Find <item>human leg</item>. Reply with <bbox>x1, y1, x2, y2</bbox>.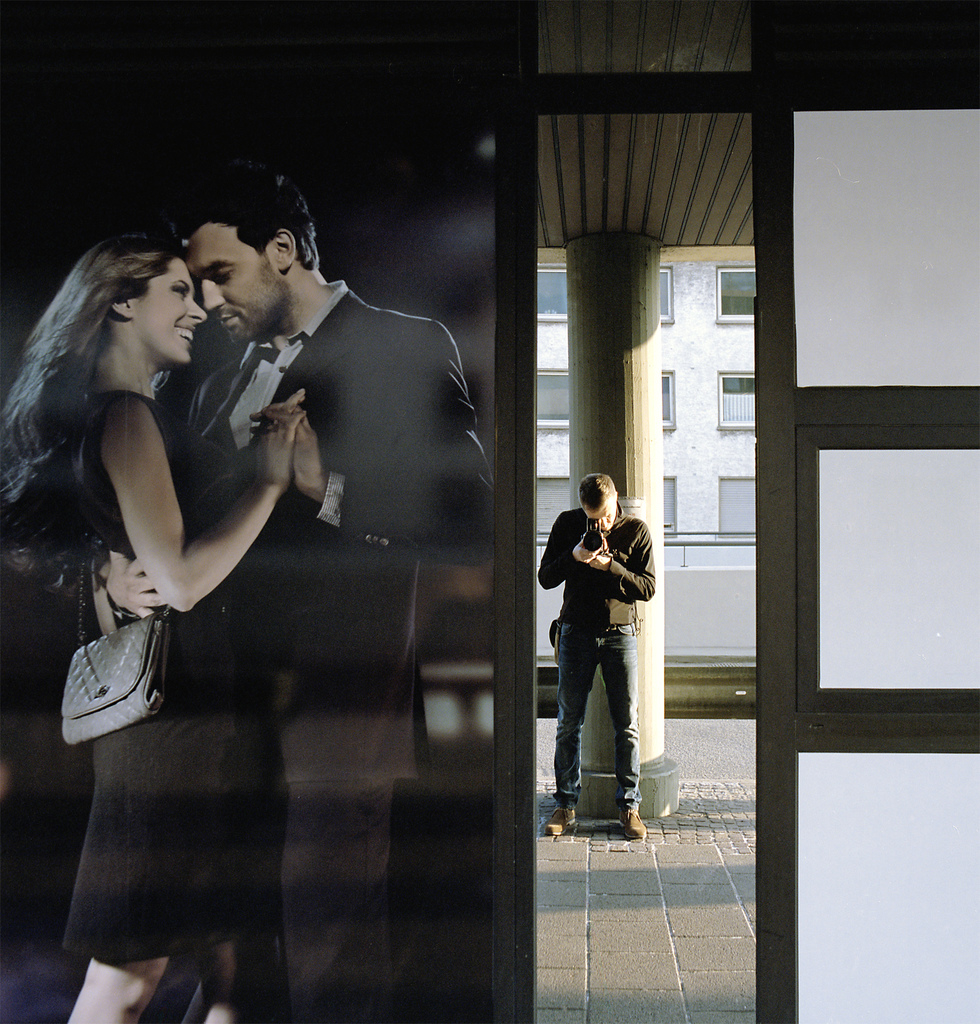
<bbox>195, 945, 257, 1023</bbox>.
